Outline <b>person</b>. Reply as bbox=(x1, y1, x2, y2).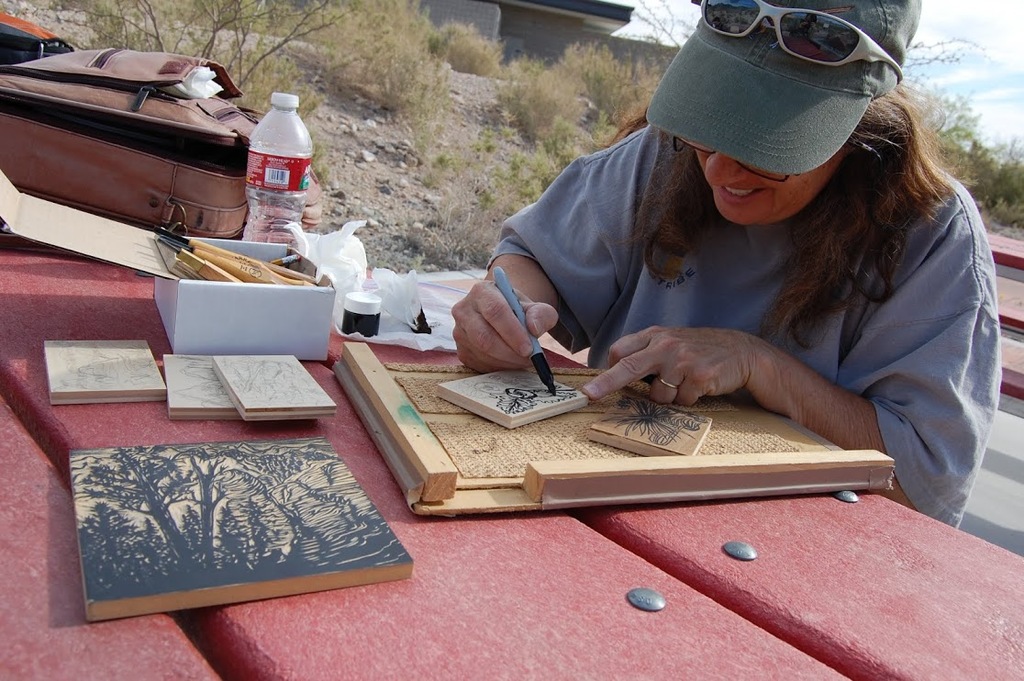
bbox=(448, 14, 992, 508).
